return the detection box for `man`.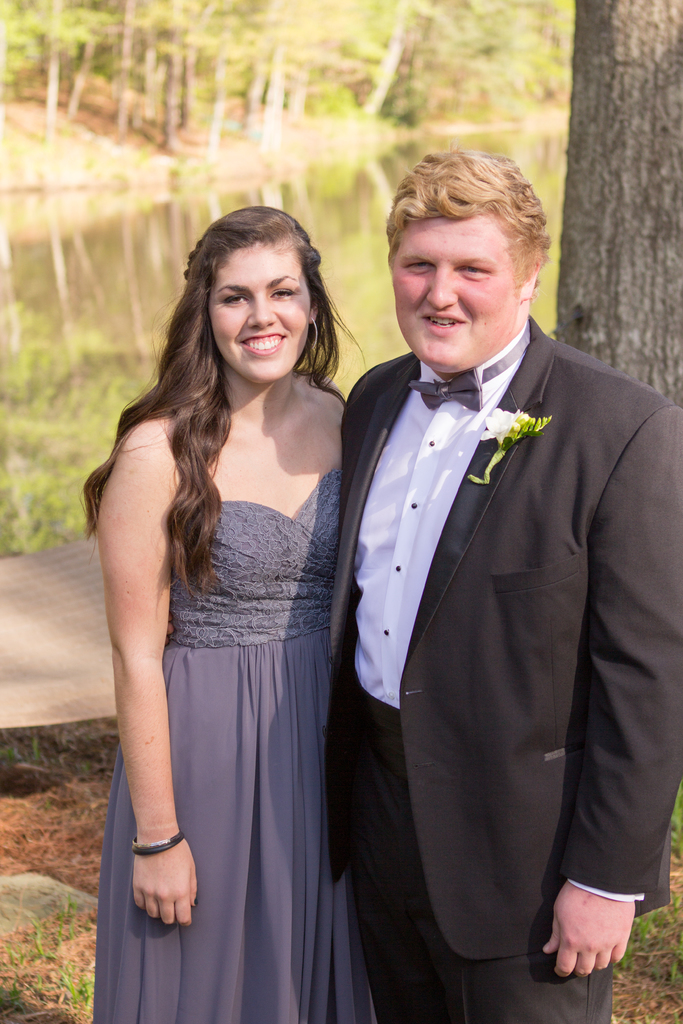
bbox=(312, 163, 669, 1023).
